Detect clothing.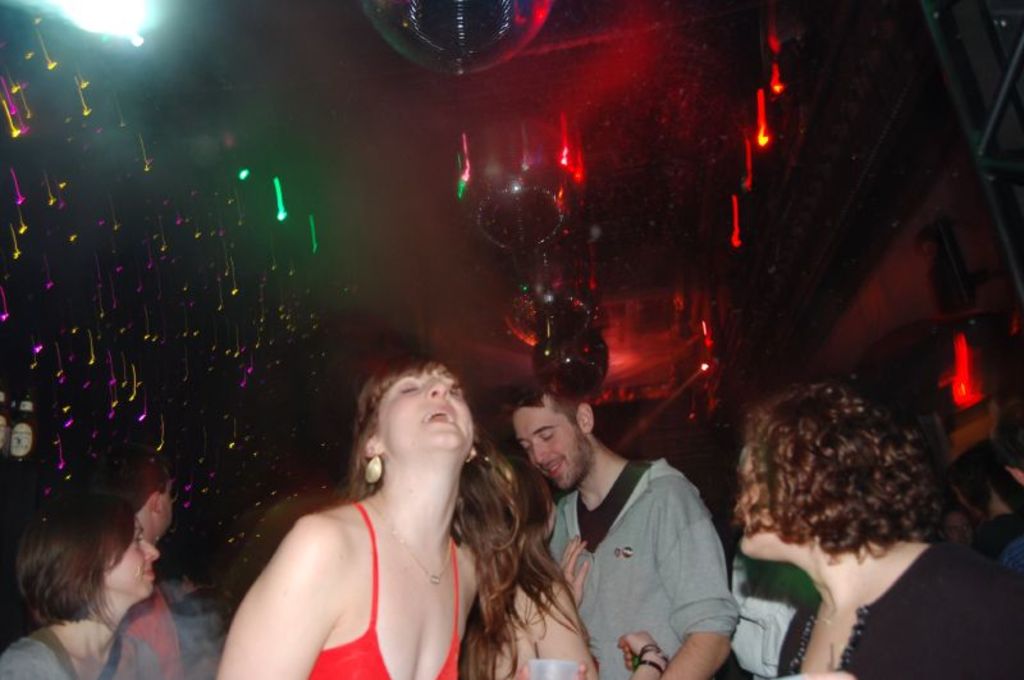
Detected at [116,574,219,676].
